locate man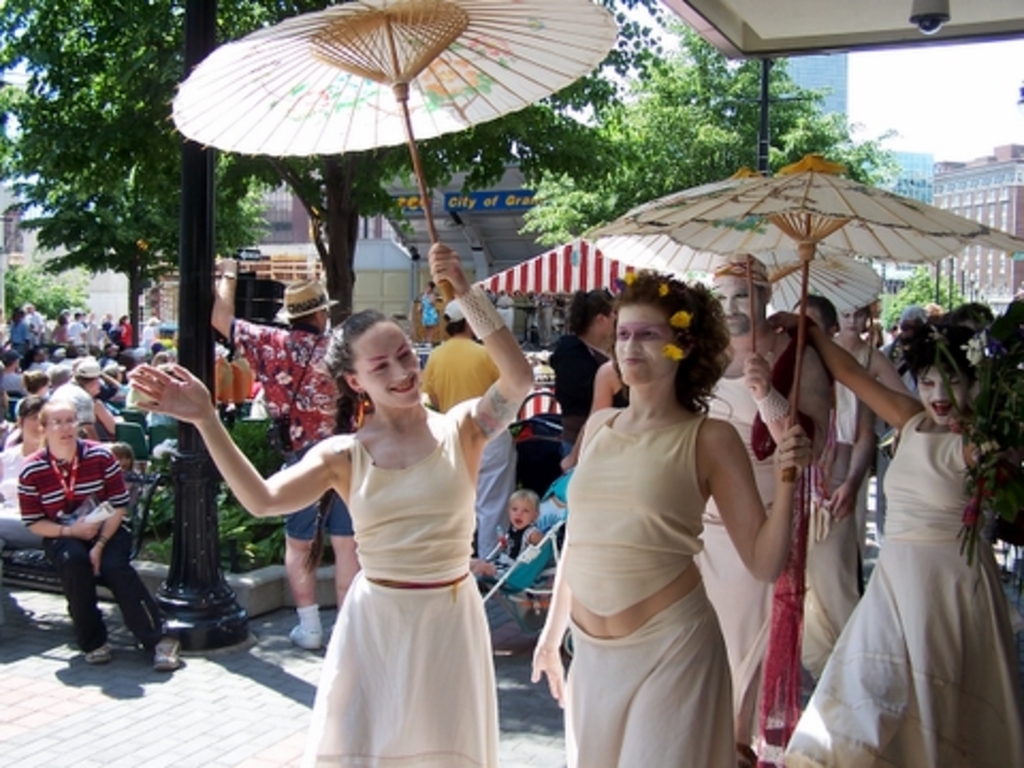
left=21, top=395, right=186, bottom=668
